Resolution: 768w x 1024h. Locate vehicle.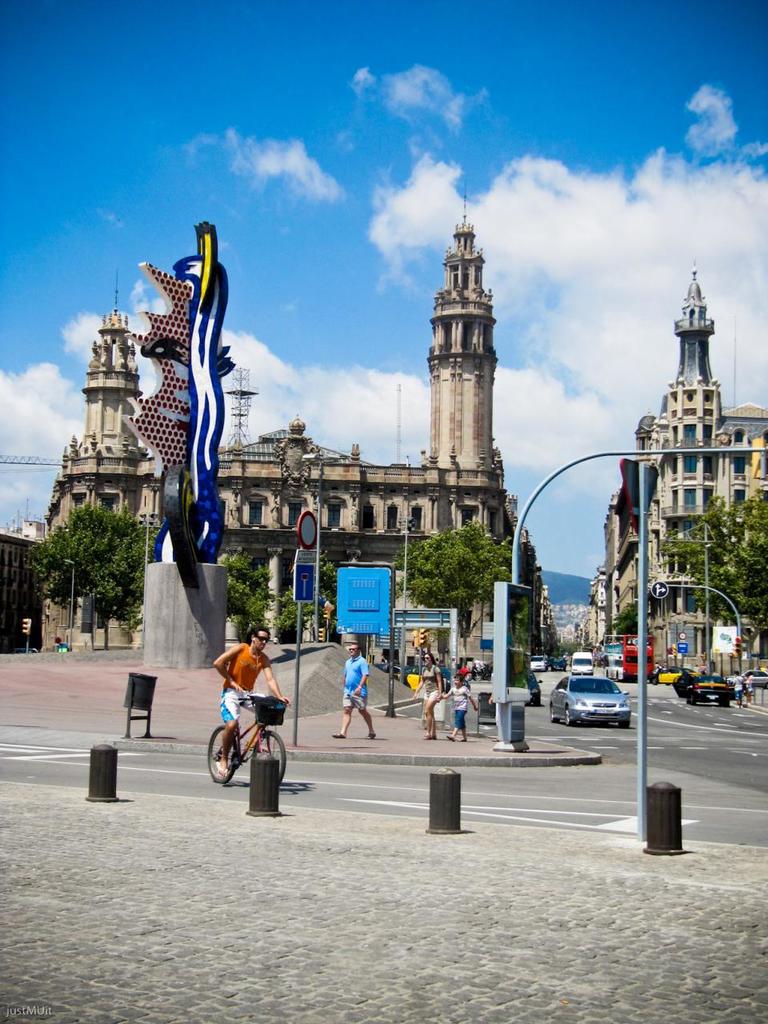
pyautogui.locateOnScreen(200, 702, 294, 793).
